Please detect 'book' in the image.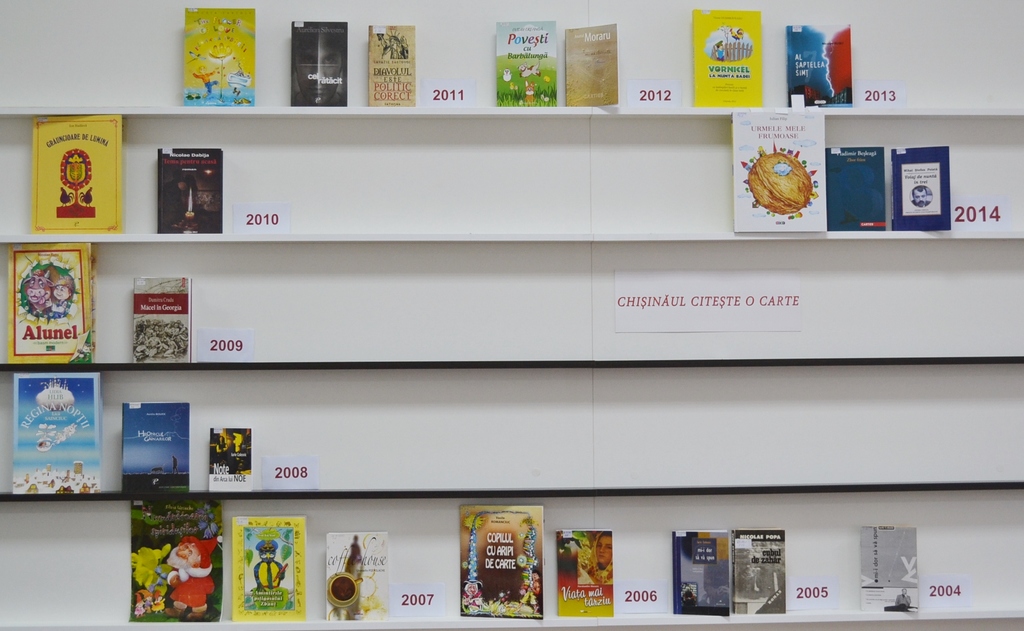
left=787, top=24, right=850, bottom=109.
